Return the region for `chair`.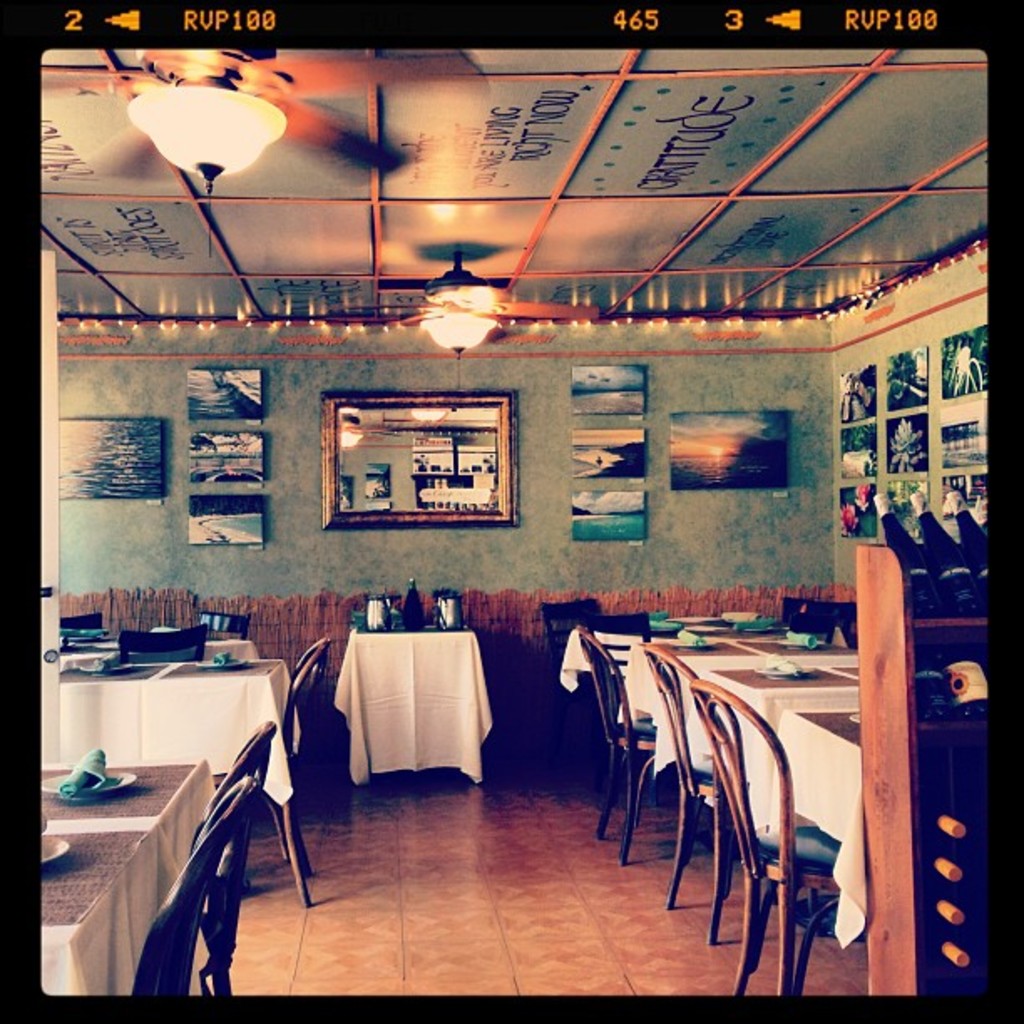
(left=632, top=643, right=751, bottom=947).
